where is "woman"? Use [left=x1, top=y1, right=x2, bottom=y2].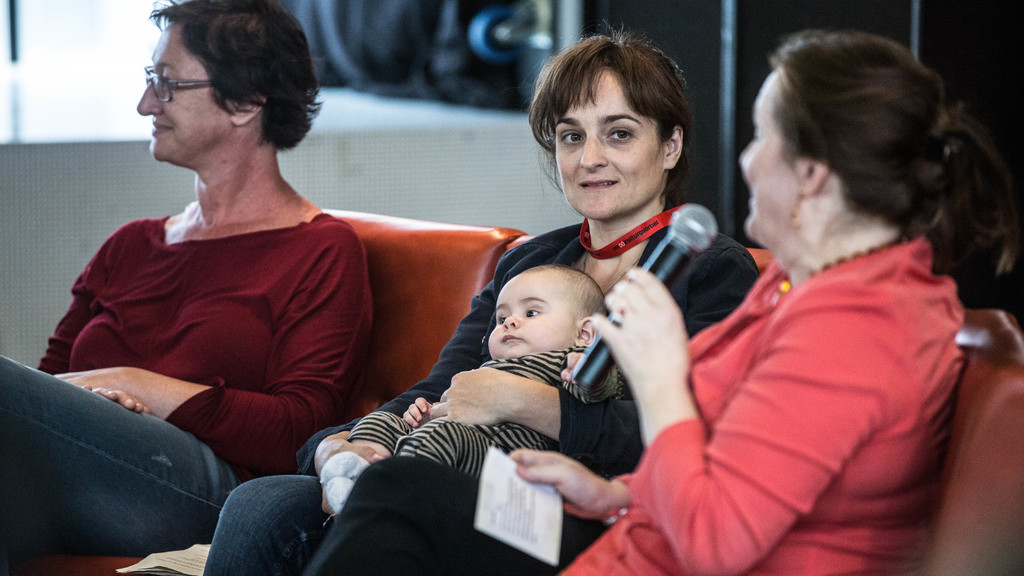
[left=0, top=0, right=371, bottom=575].
